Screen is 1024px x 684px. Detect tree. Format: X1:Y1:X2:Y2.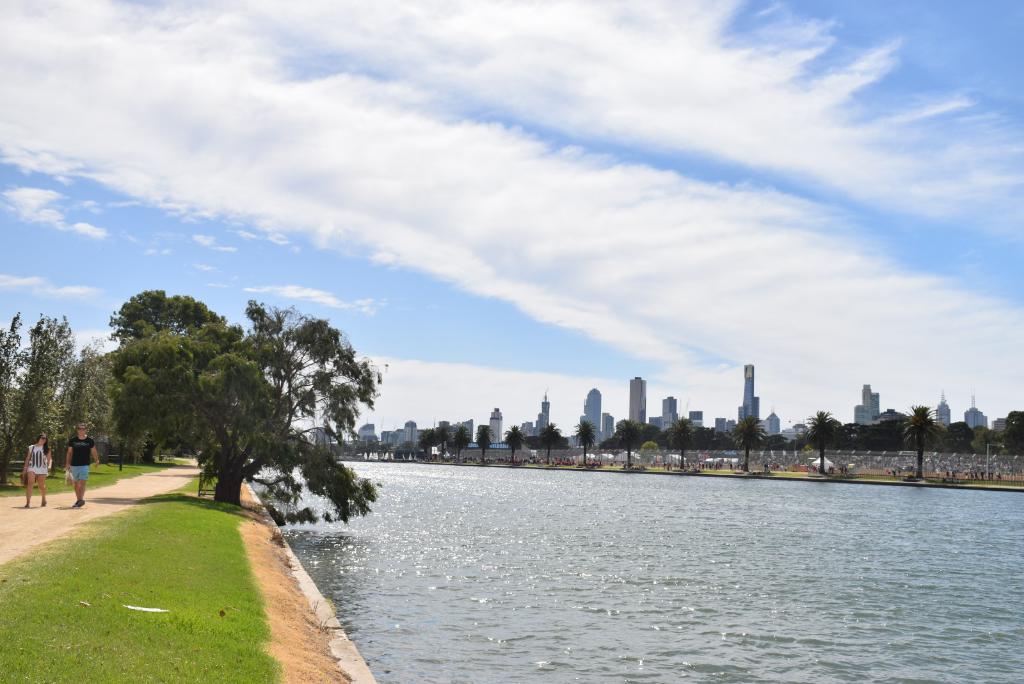
662:413:697:470.
